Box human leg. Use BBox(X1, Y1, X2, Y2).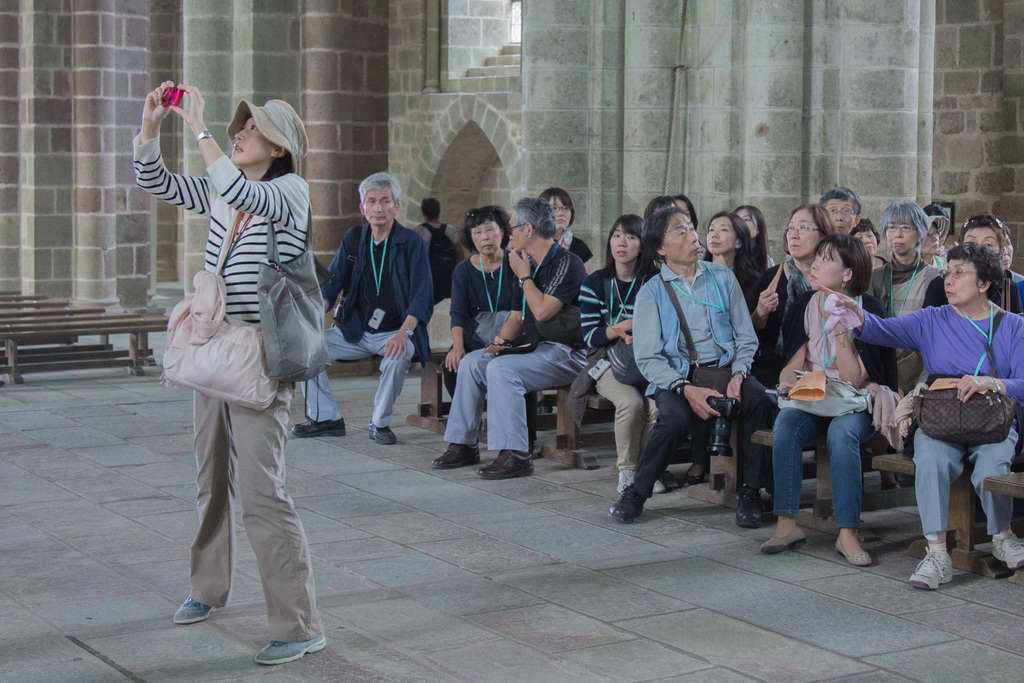
BBox(719, 365, 767, 513).
